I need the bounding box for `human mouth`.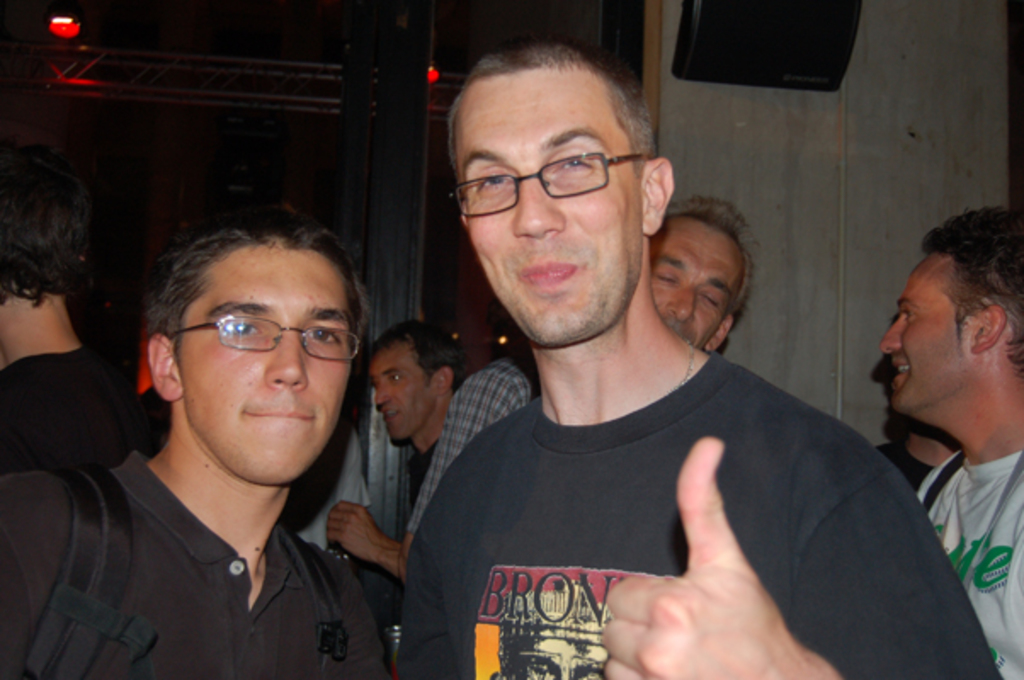
Here it is: (left=517, top=257, right=580, bottom=286).
